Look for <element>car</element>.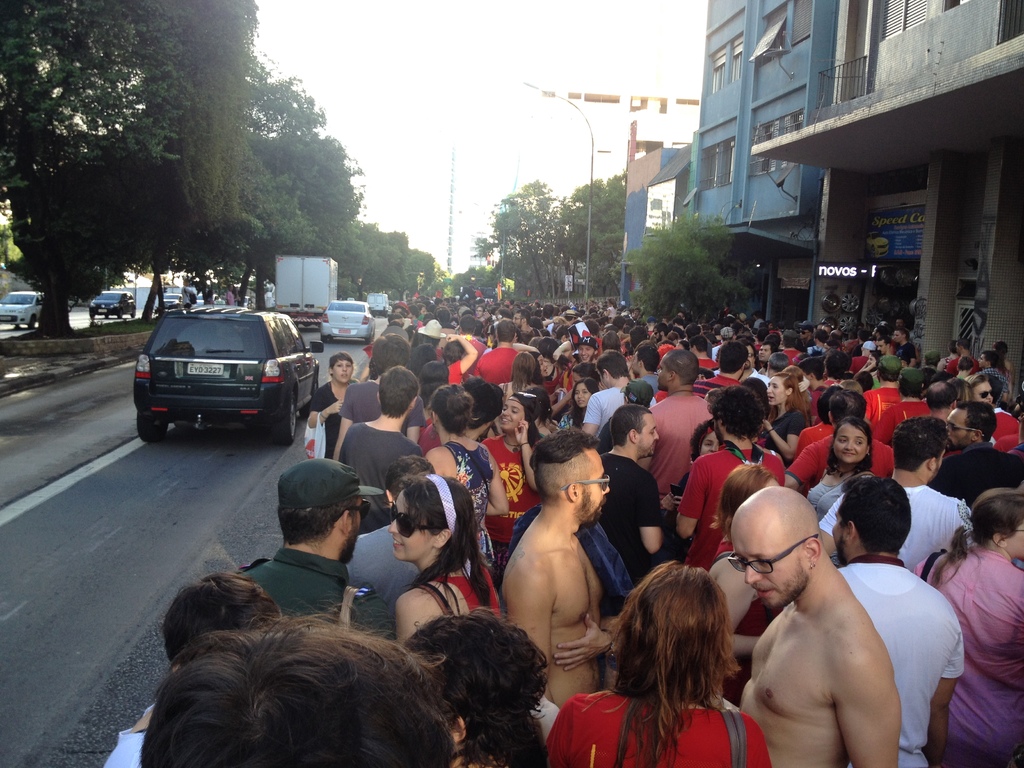
Found: box(324, 303, 376, 343).
